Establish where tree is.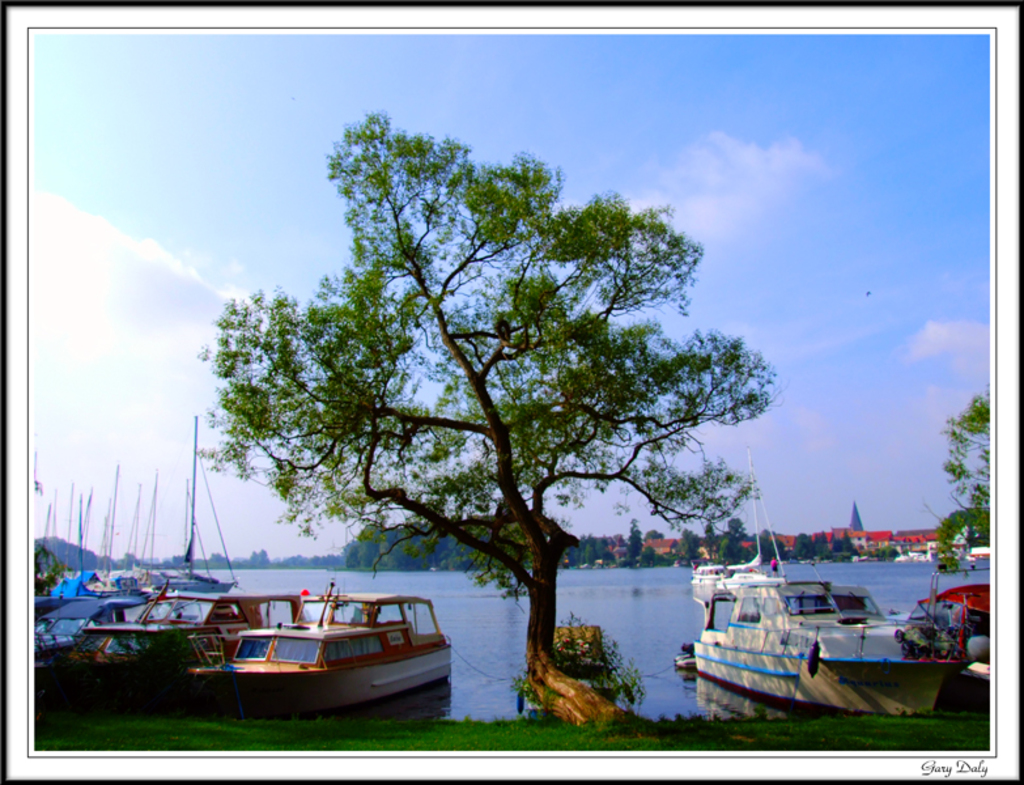
Established at 744/530/785/556.
